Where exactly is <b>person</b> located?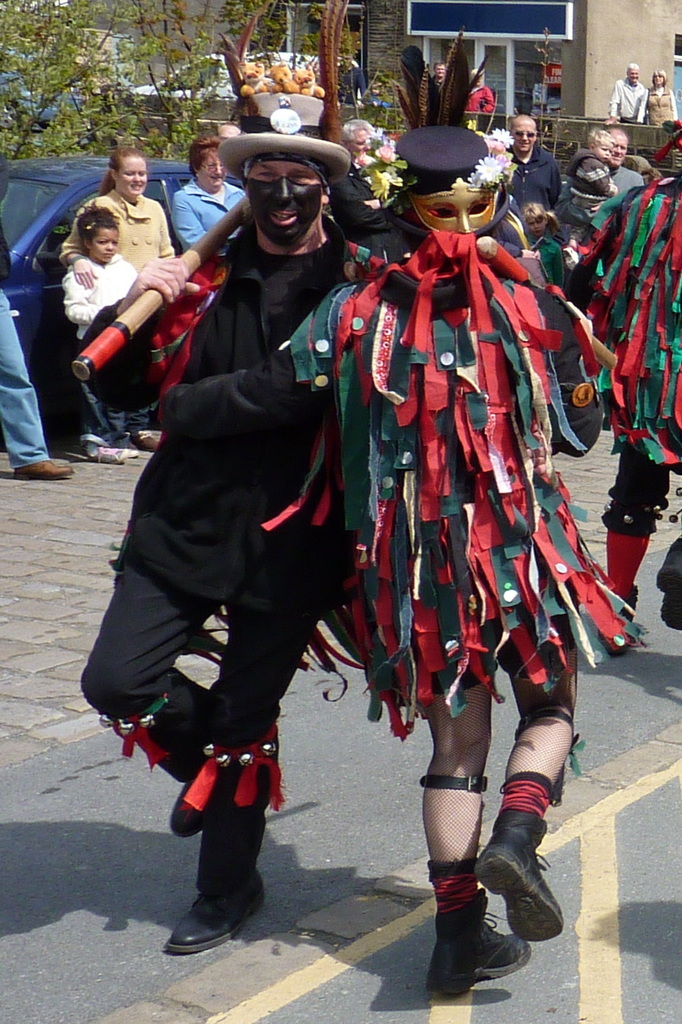
Its bounding box is {"left": 606, "top": 60, "right": 650, "bottom": 132}.
